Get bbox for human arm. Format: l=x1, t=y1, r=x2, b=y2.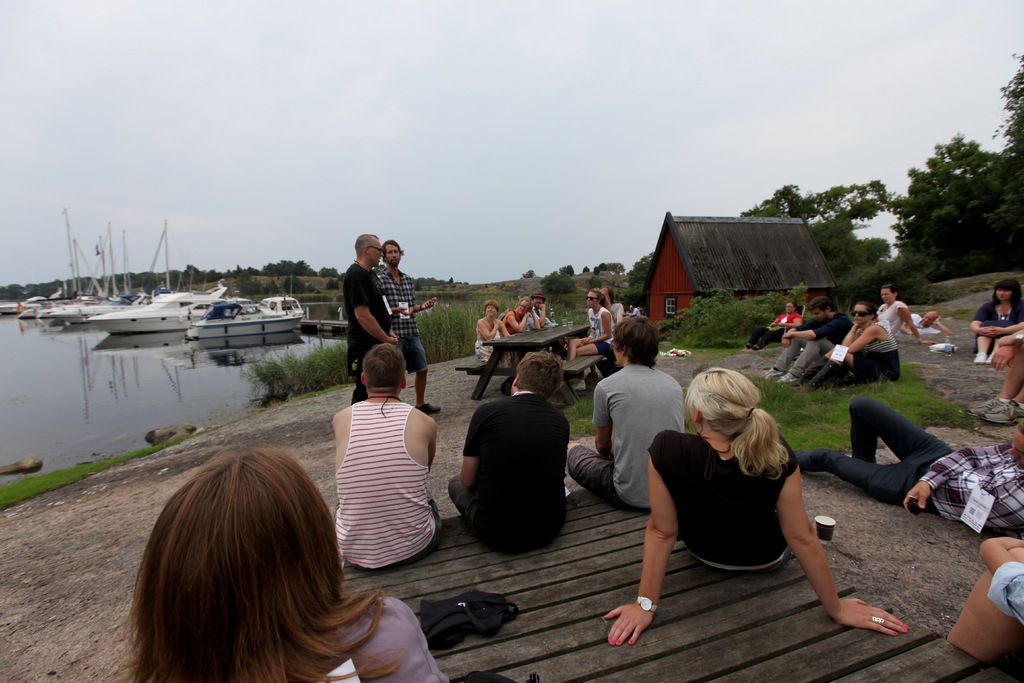
l=975, t=530, r=1023, b=629.
